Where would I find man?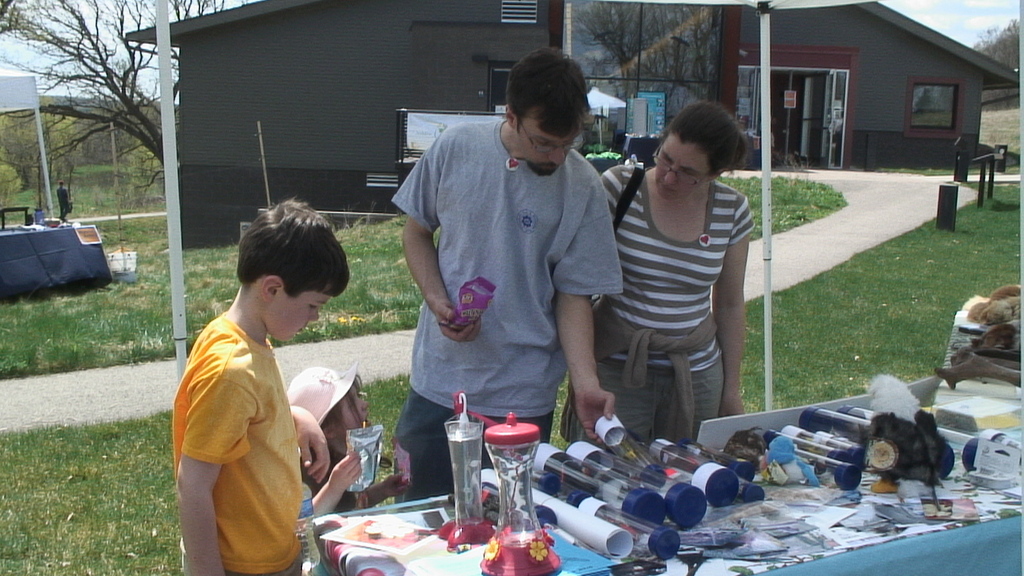
At <box>380,65,619,465</box>.
